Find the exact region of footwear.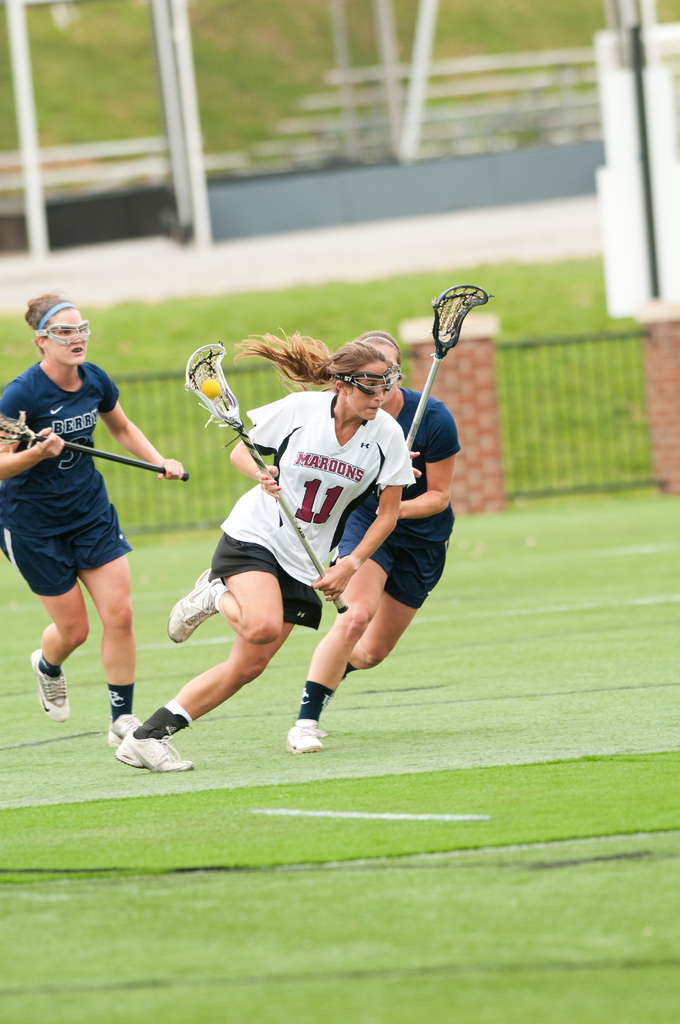
Exact region: {"left": 102, "top": 712, "right": 137, "bottom": 750}.
